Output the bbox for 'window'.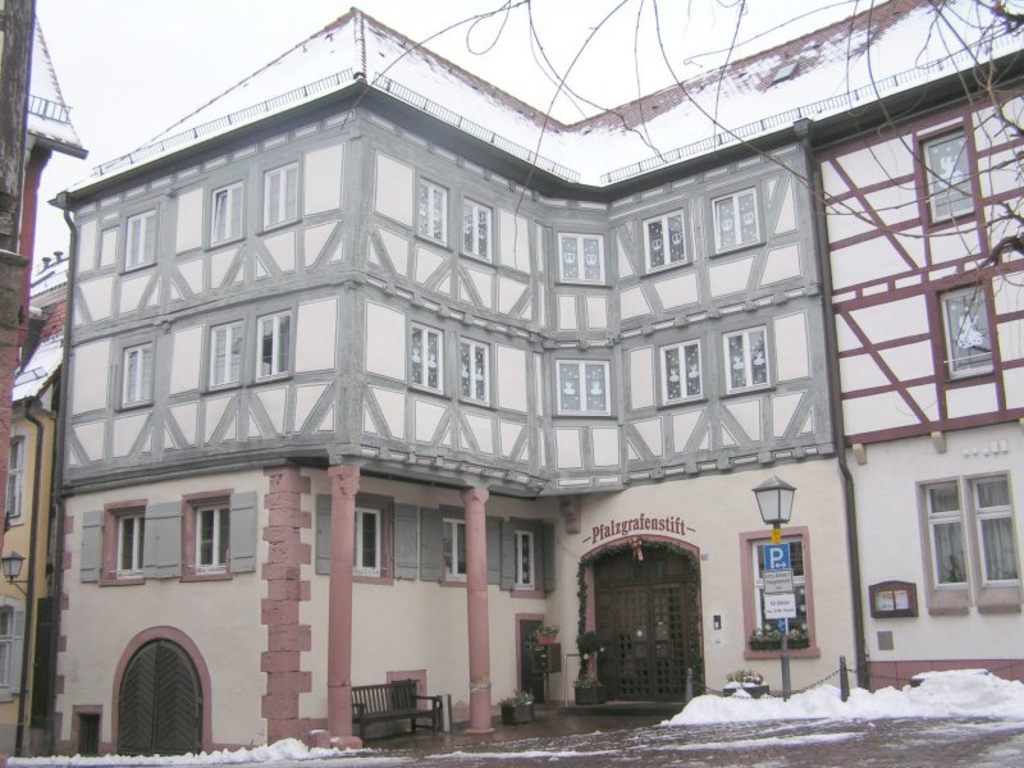
crop(210, 316, 242, 392).
